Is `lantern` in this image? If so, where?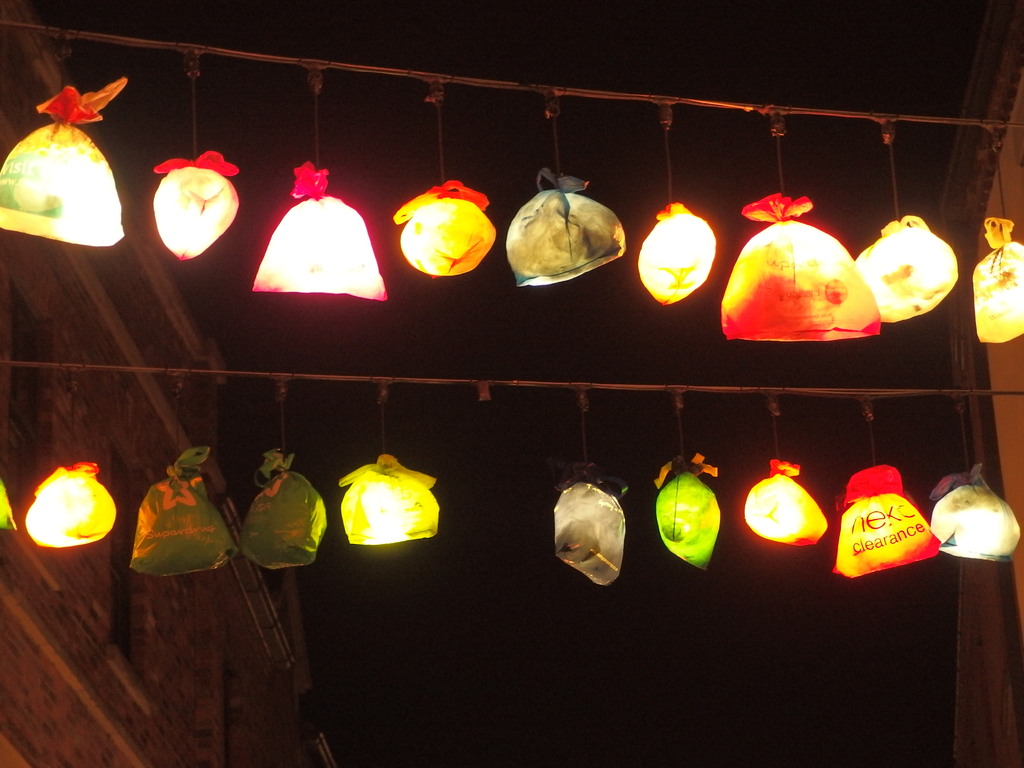
Yes, at detection(250, 161, 388, 302).
